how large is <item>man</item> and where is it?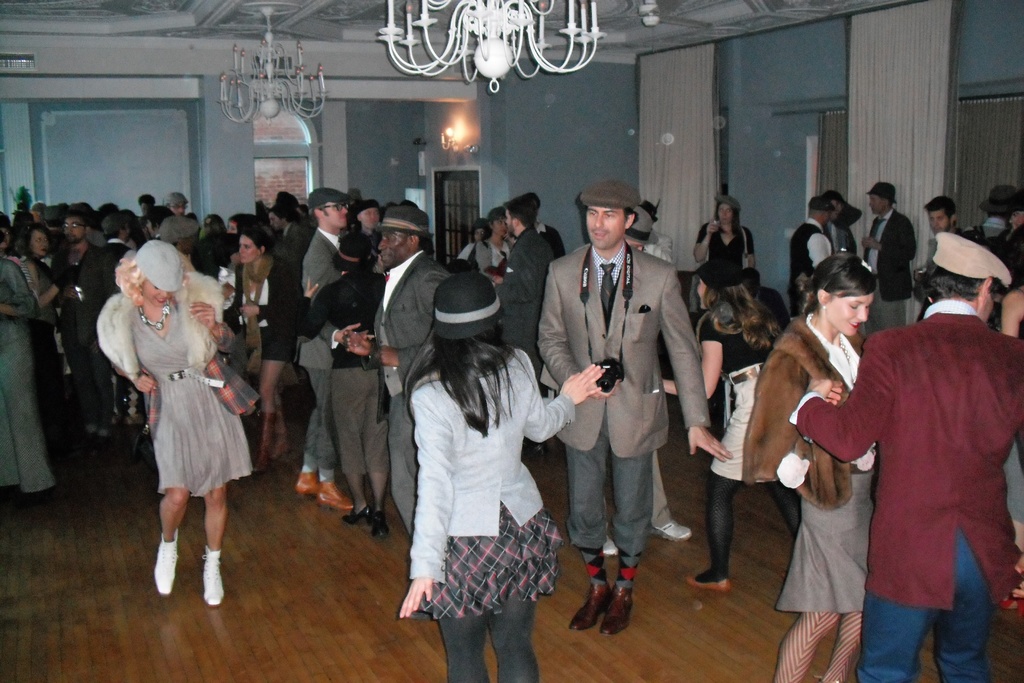
Bounding box: box(491, 195, 559, 379).
